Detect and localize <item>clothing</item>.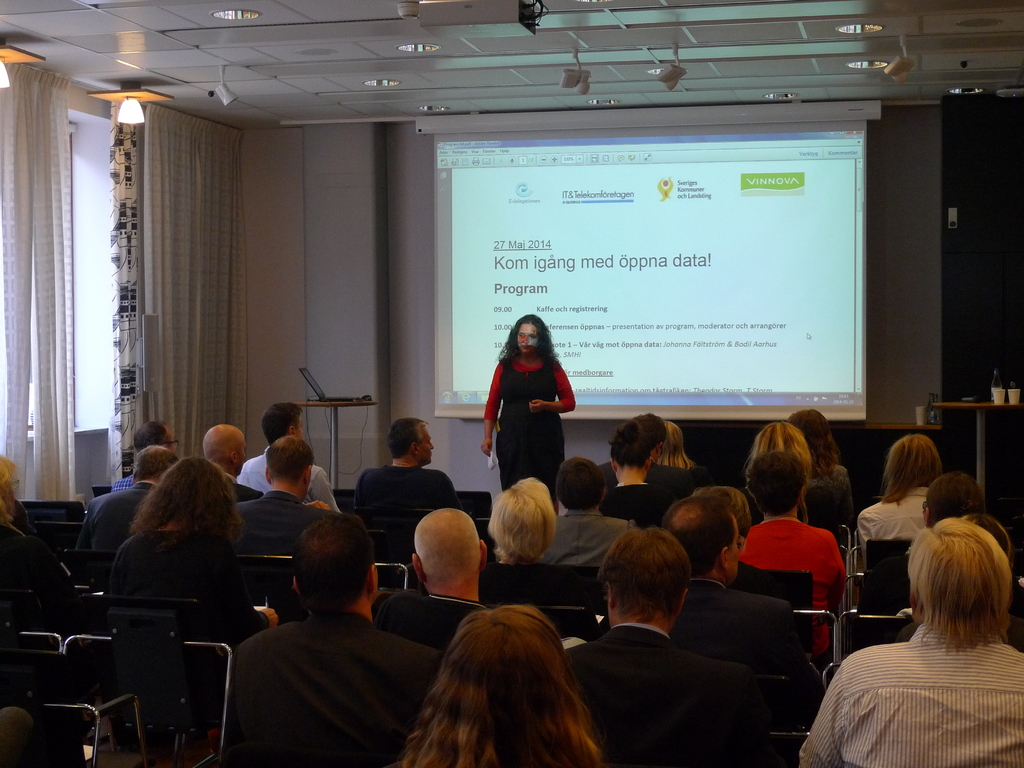
Localized at <region>858, 485, 932, 562</region>.
